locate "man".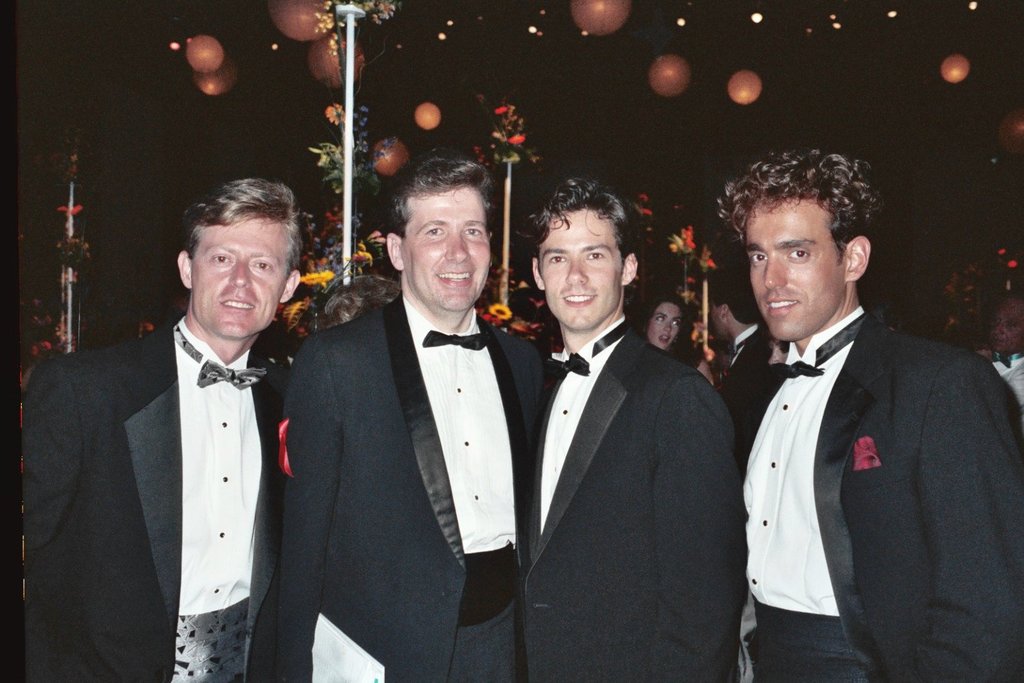
Bounding box: bbox(25, 167, 291, 682).
